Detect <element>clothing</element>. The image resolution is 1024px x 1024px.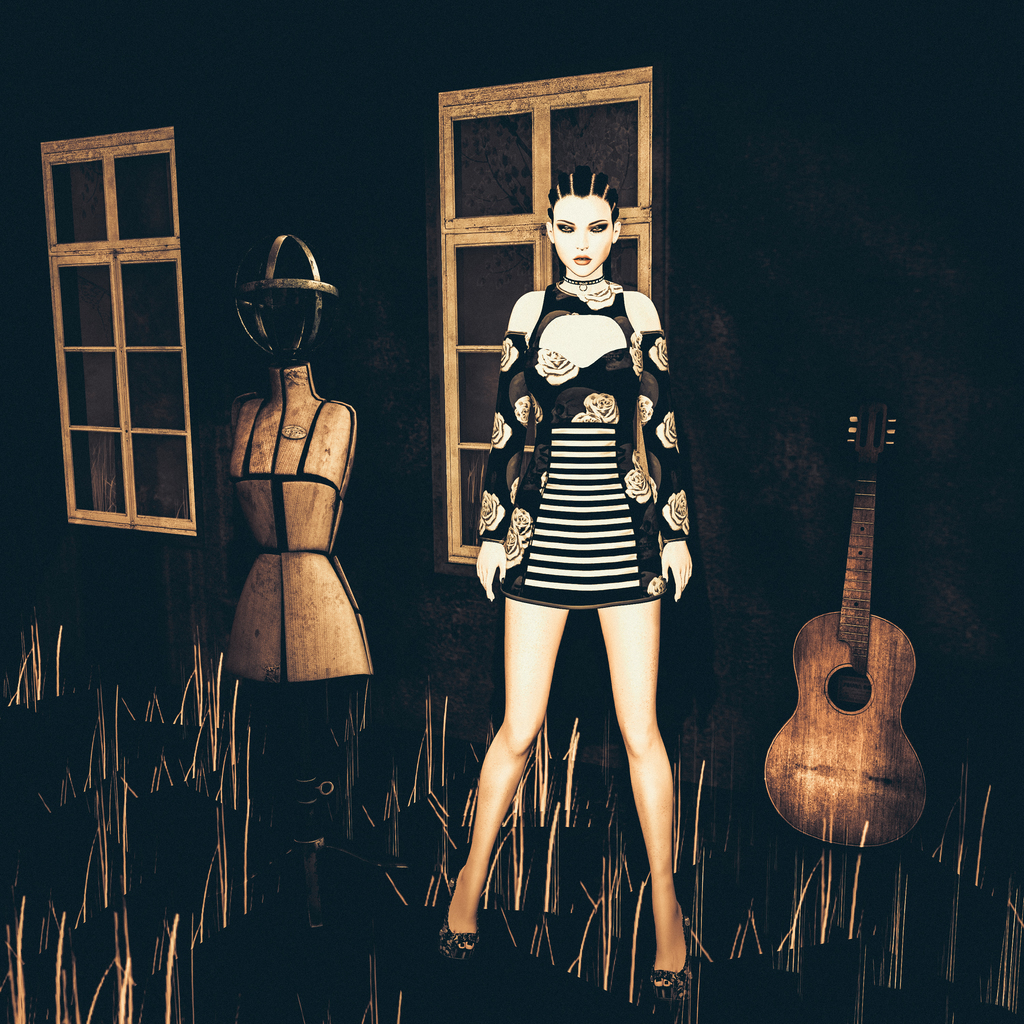
465, 279, 694, 605.
